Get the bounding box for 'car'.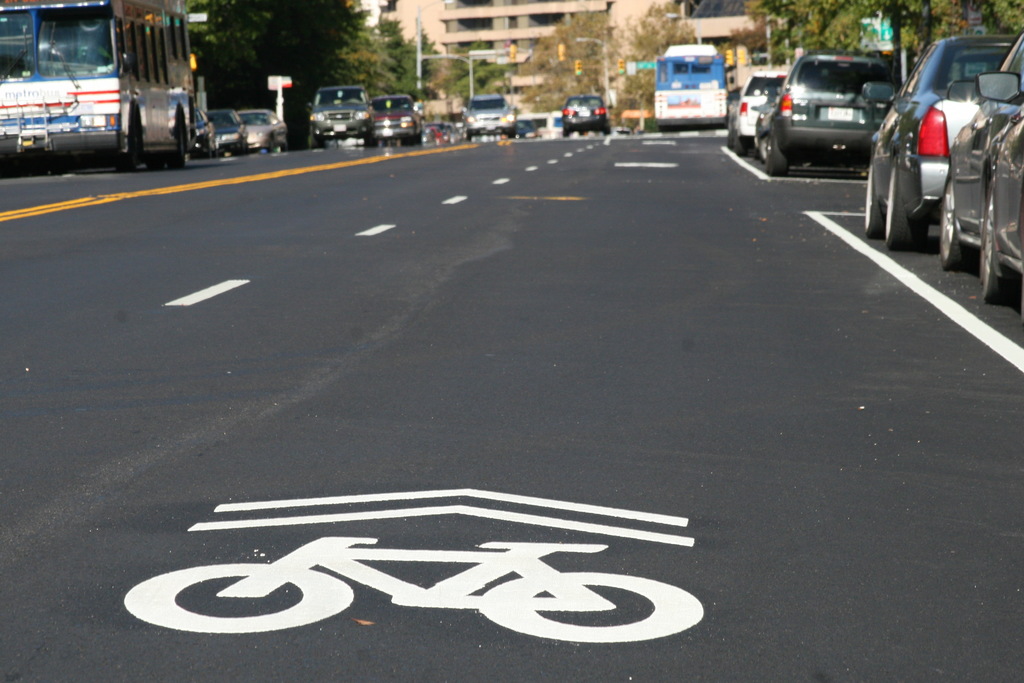
Rect(564, 92, 612, 133).
